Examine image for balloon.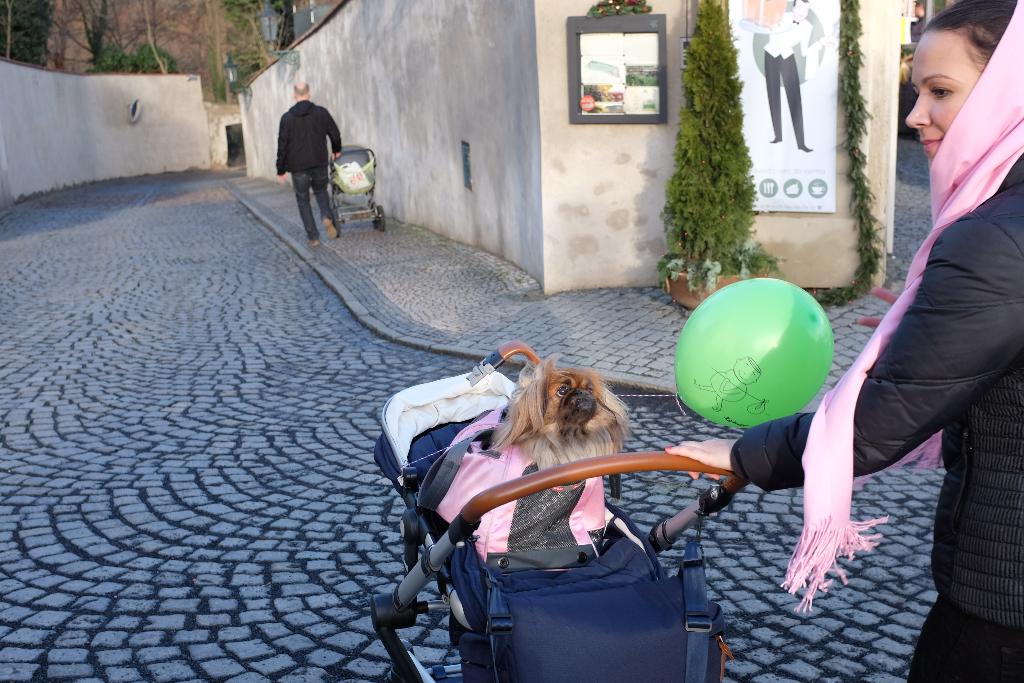
Examination result: l=671, t=276, r=836, b=432.
